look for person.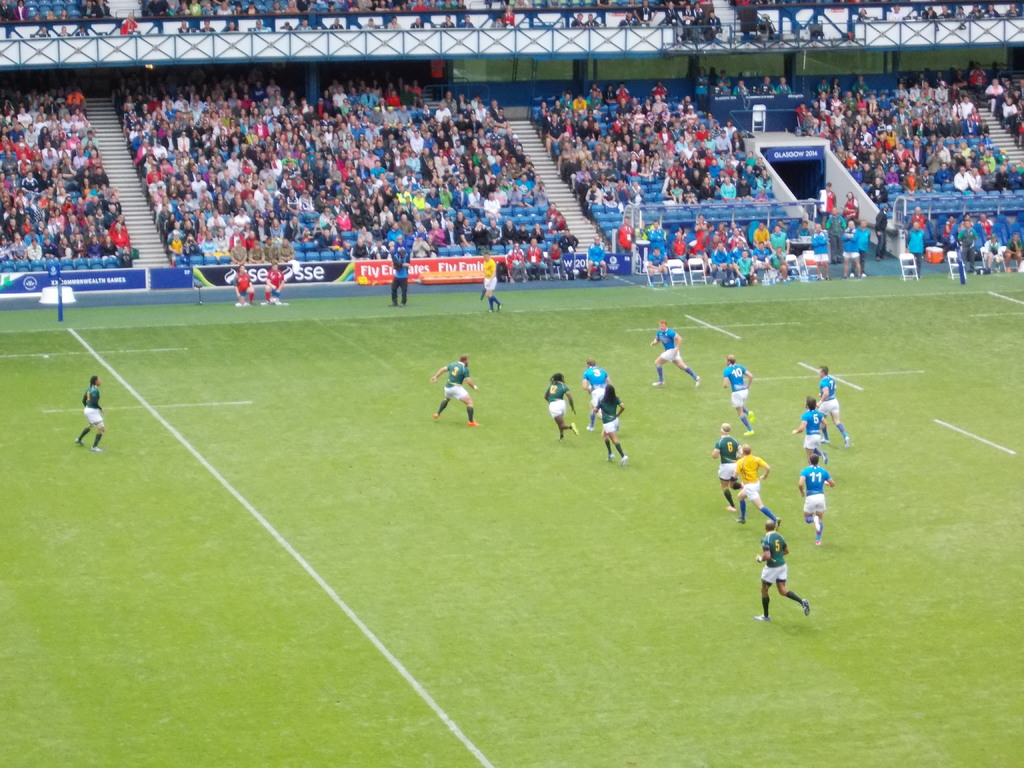
Found: rect(794, 397, 831, 465).
